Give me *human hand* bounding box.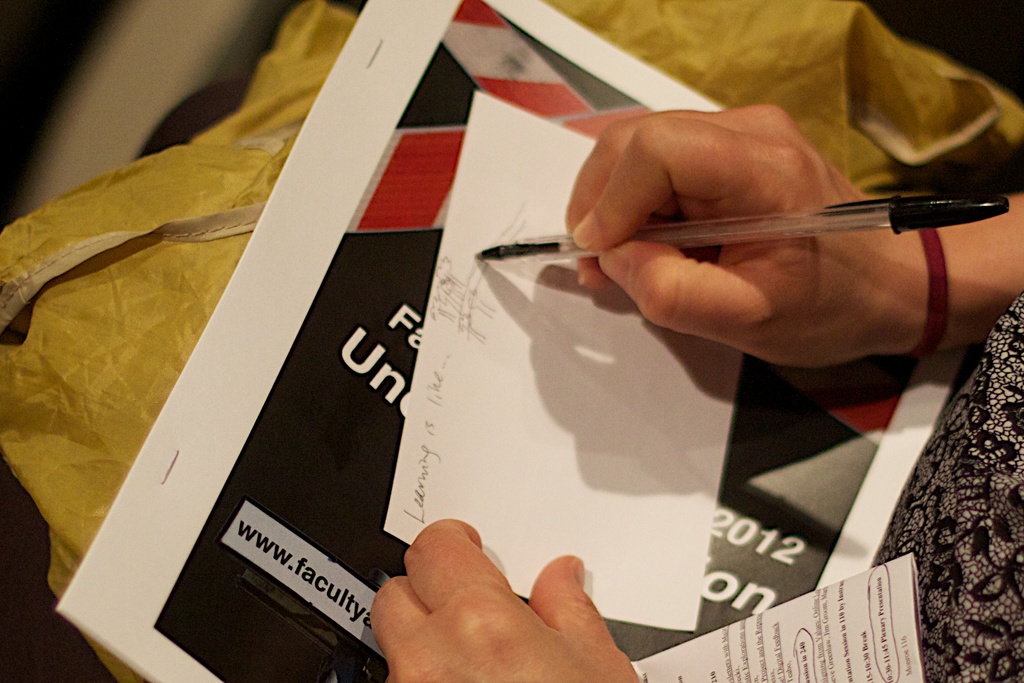
pyautogui.locateOnScreen(559, 97, 929, 374).
